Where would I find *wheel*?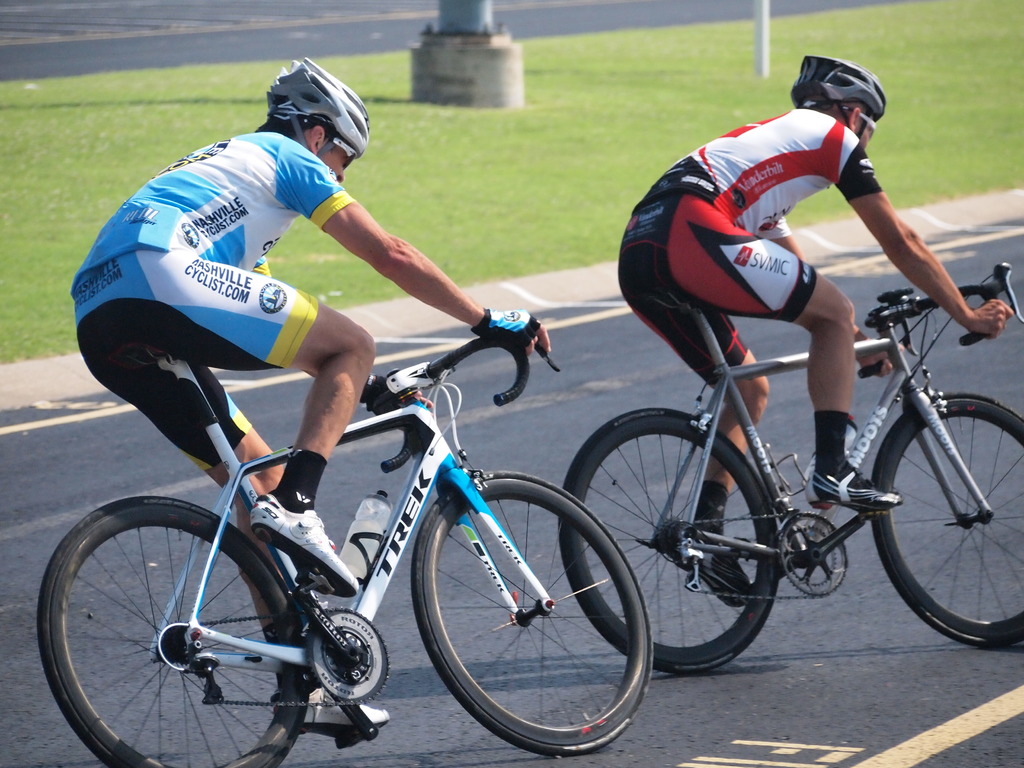
At (x1=410, y1=471, x2=652, y2=758).
